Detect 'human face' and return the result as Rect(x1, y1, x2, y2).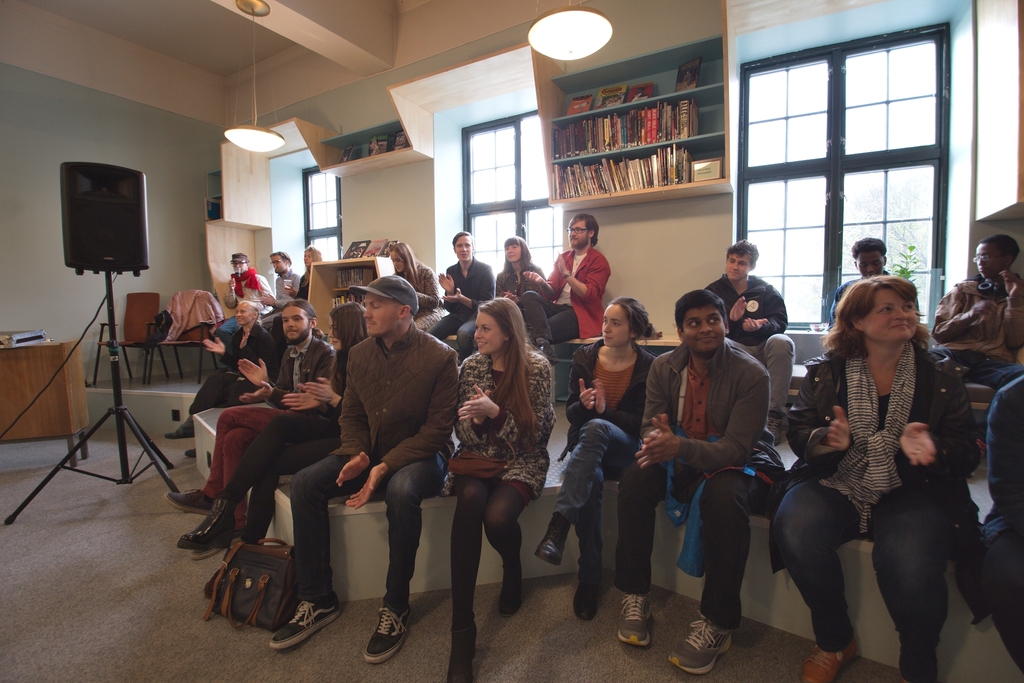
Rect(454, 235, 474, 261).
